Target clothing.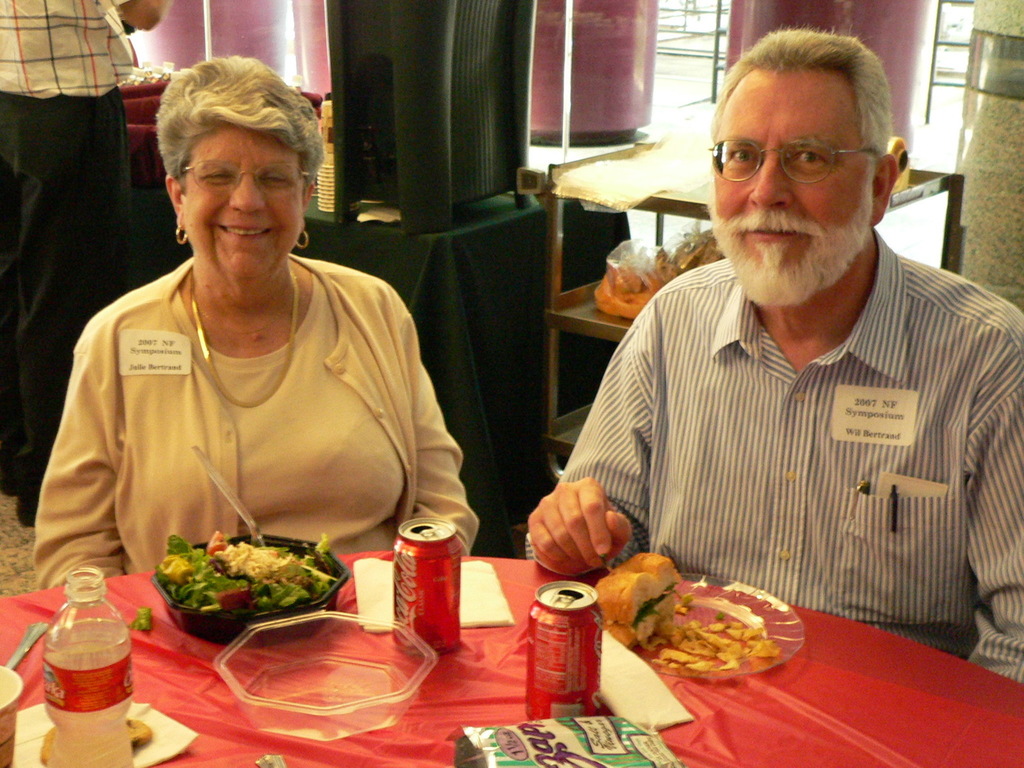
Target region: select_region(1, 0, 138, 503).
